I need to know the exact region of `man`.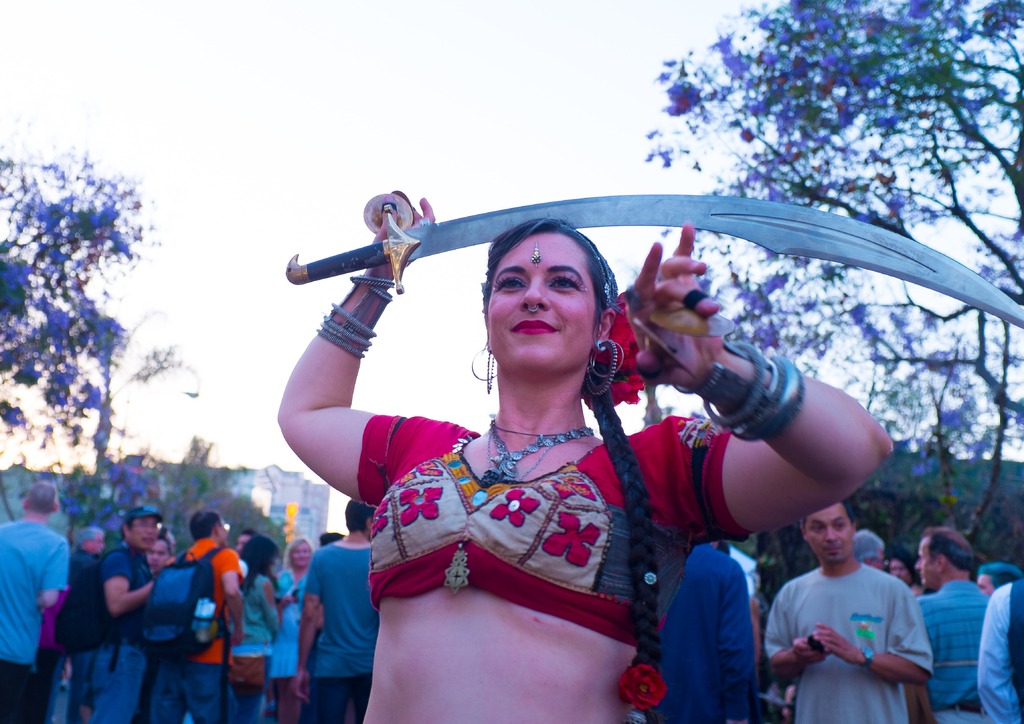
Region: [x1=916, y1=526, x2=991, y2=723].
